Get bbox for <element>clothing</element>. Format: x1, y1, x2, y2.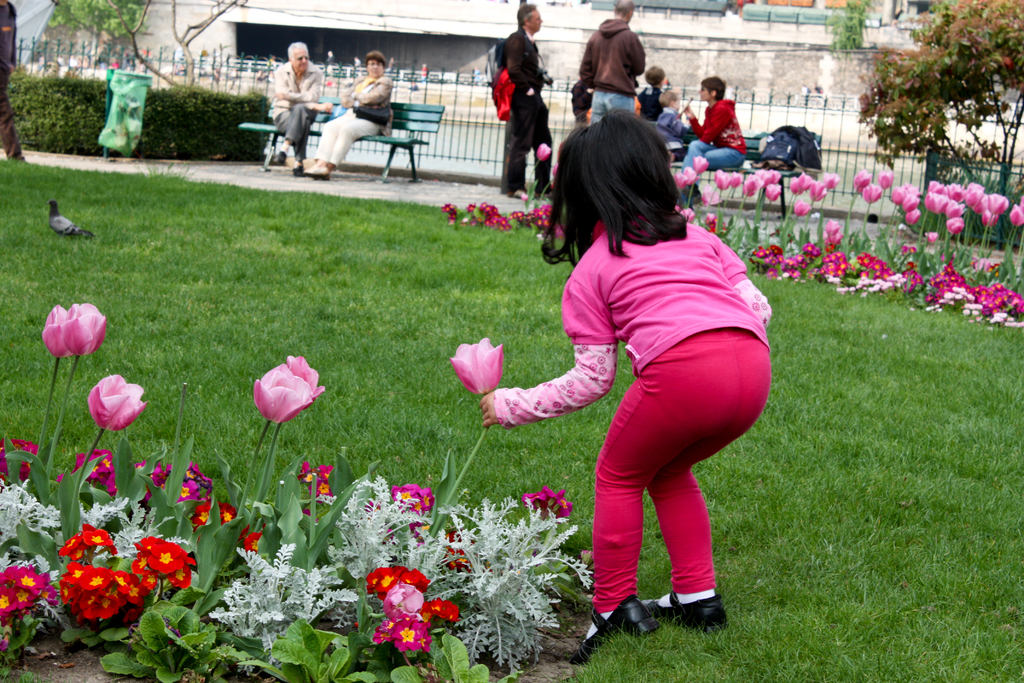
634, 96, 644, 119.
